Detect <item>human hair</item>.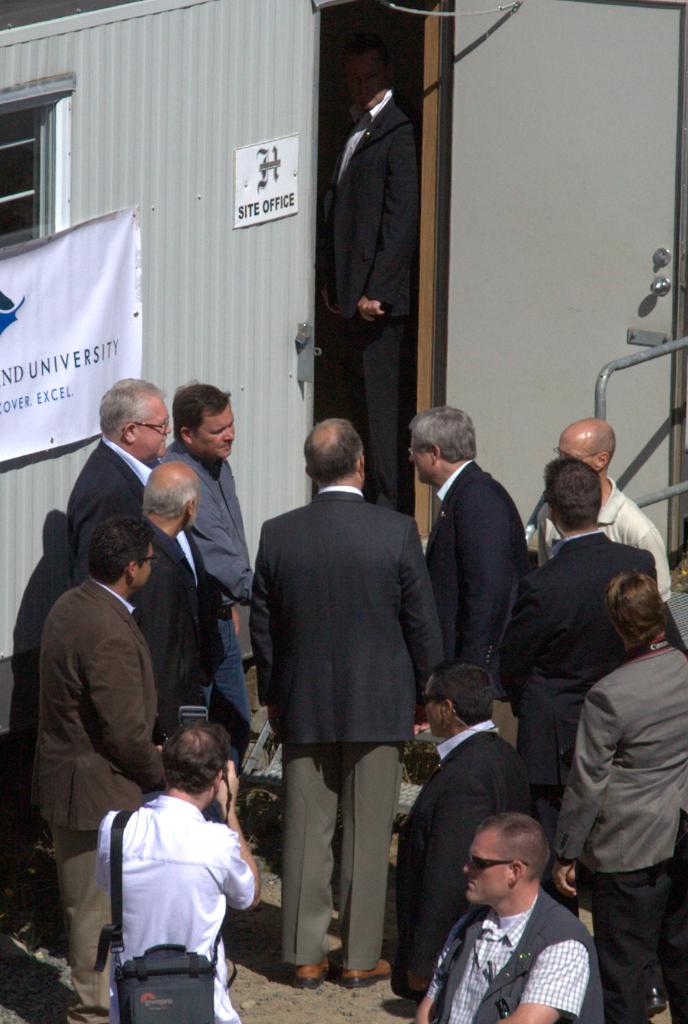
Detected at 335:32:392:78.
